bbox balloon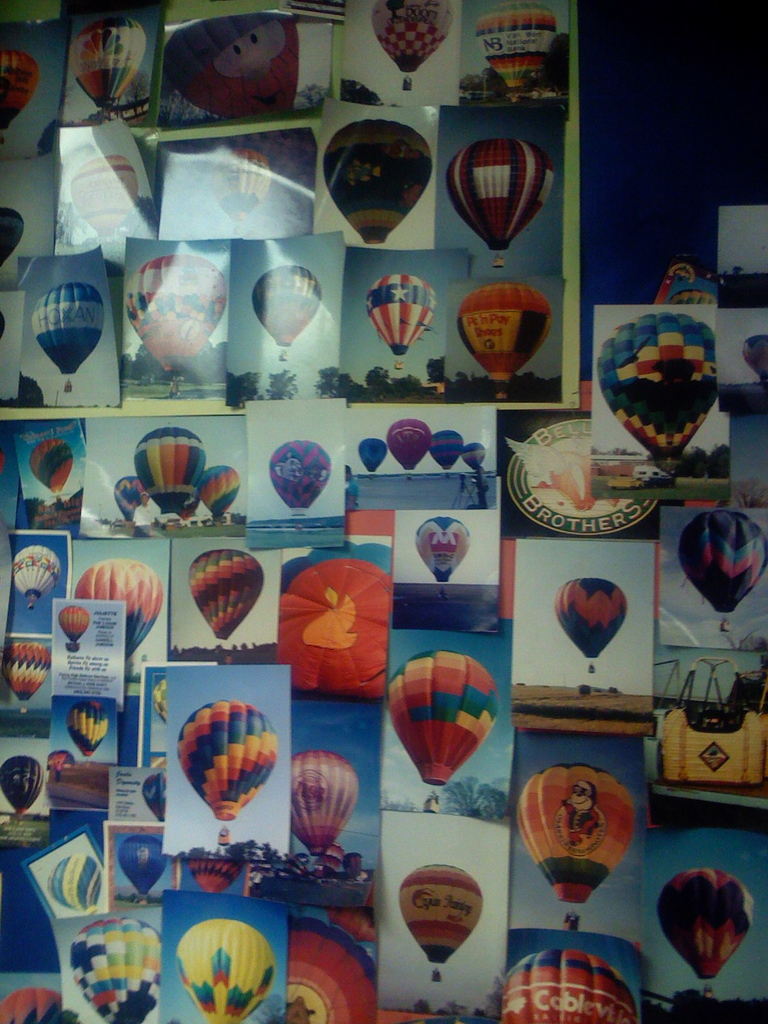
region(413, 515, 472, 583)
